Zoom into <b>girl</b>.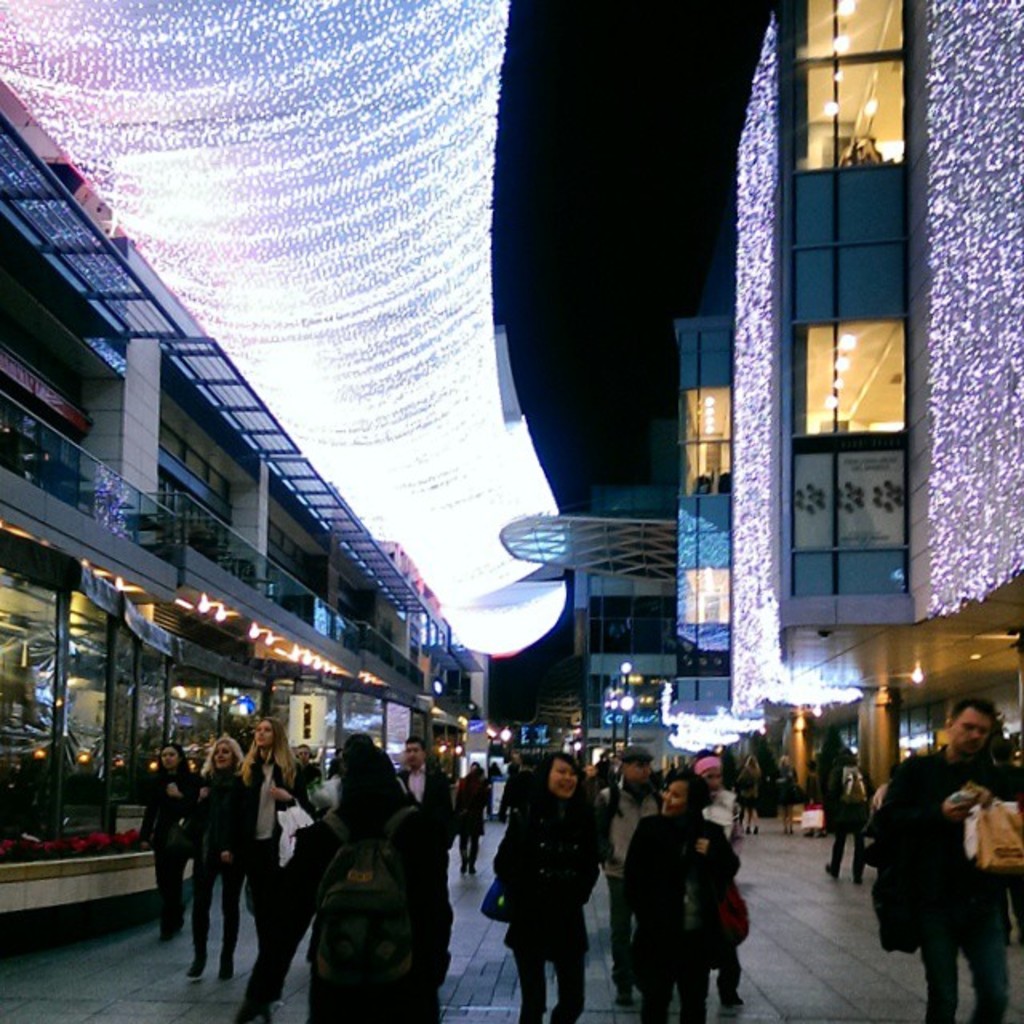
Zoom target: 624, 760, 744, 1022.
